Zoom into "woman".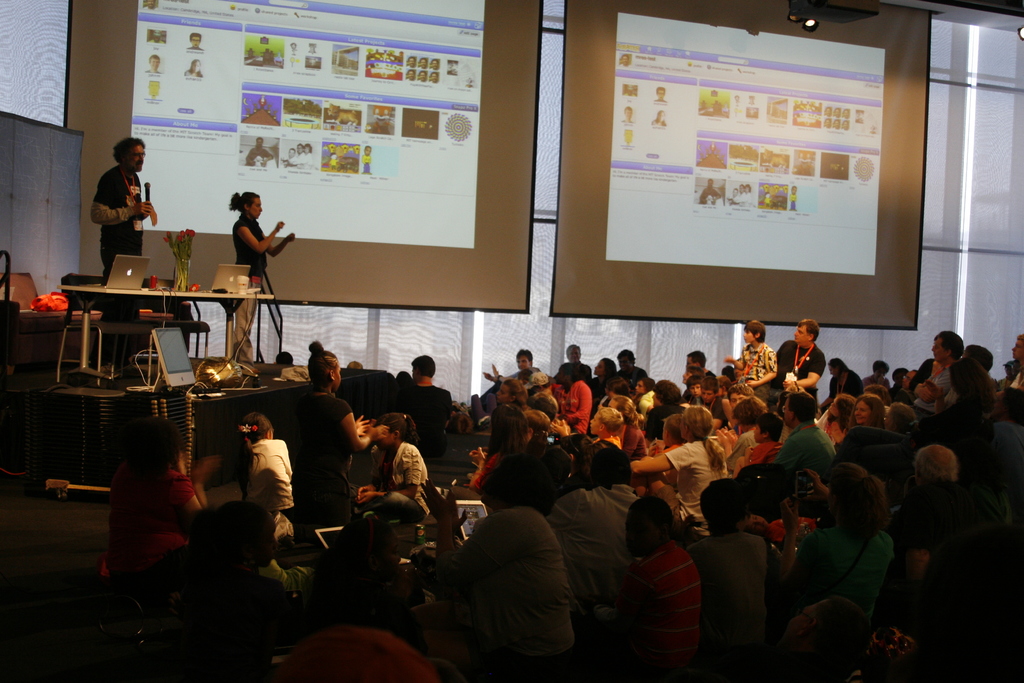
Zoom target: x1=820 y1=355 x2=861 y2=413.
